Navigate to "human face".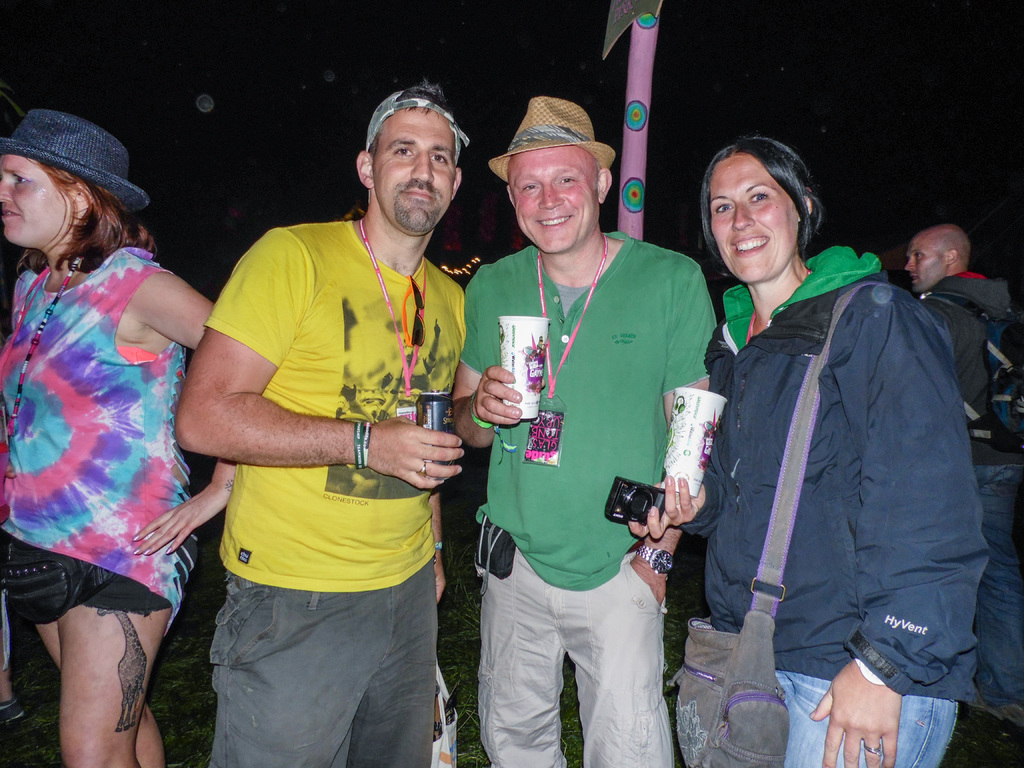
Navigation target: 0 150 70 243.
